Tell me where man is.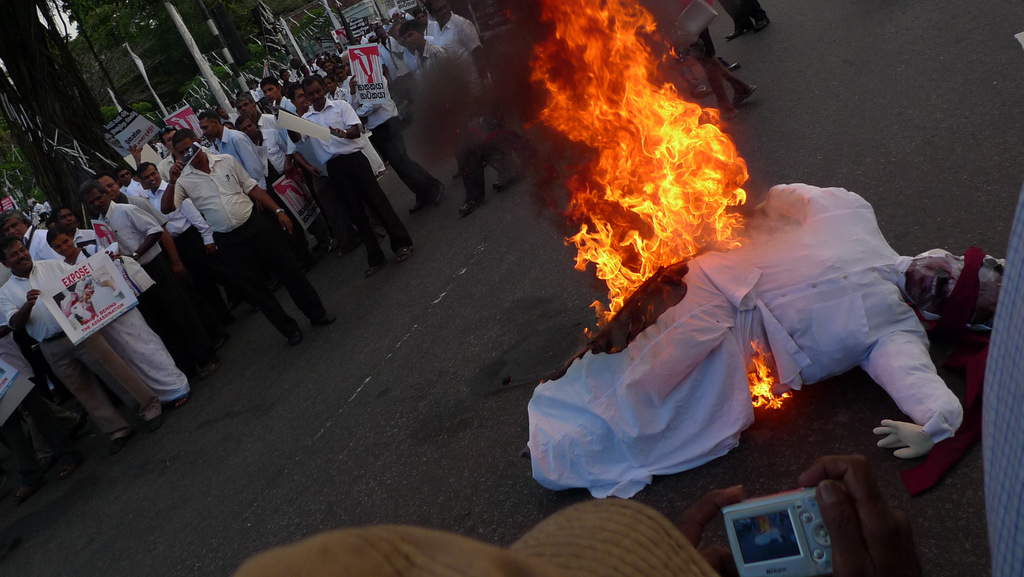
man is at l=161, t=121, r=344, b=345.
